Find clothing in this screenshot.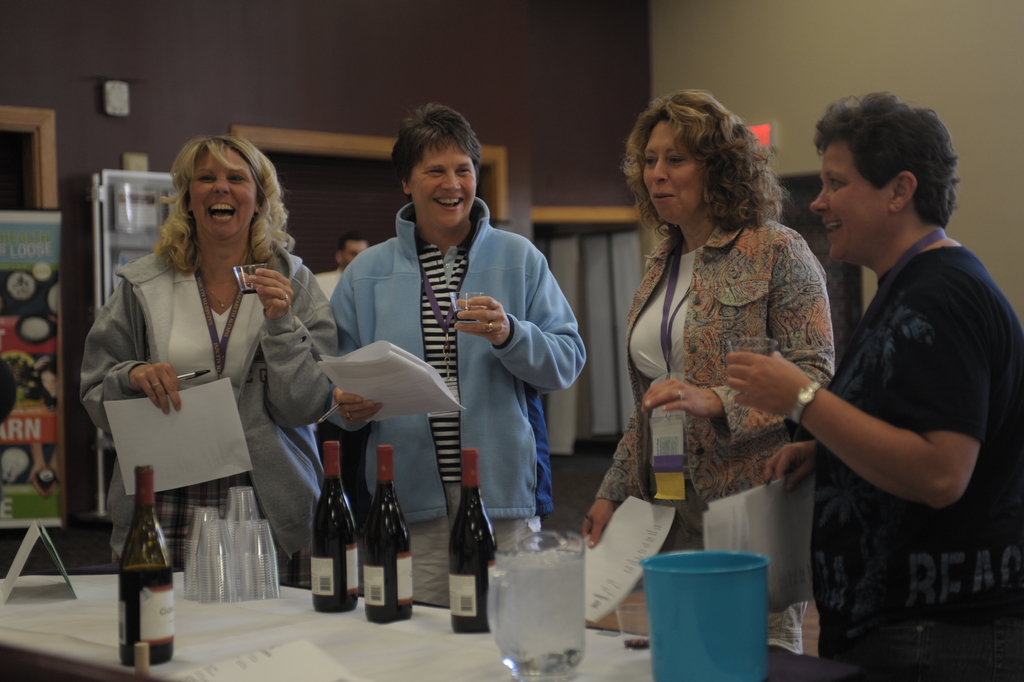
The bounding box for clothing is (786, 180, 998, 635).
